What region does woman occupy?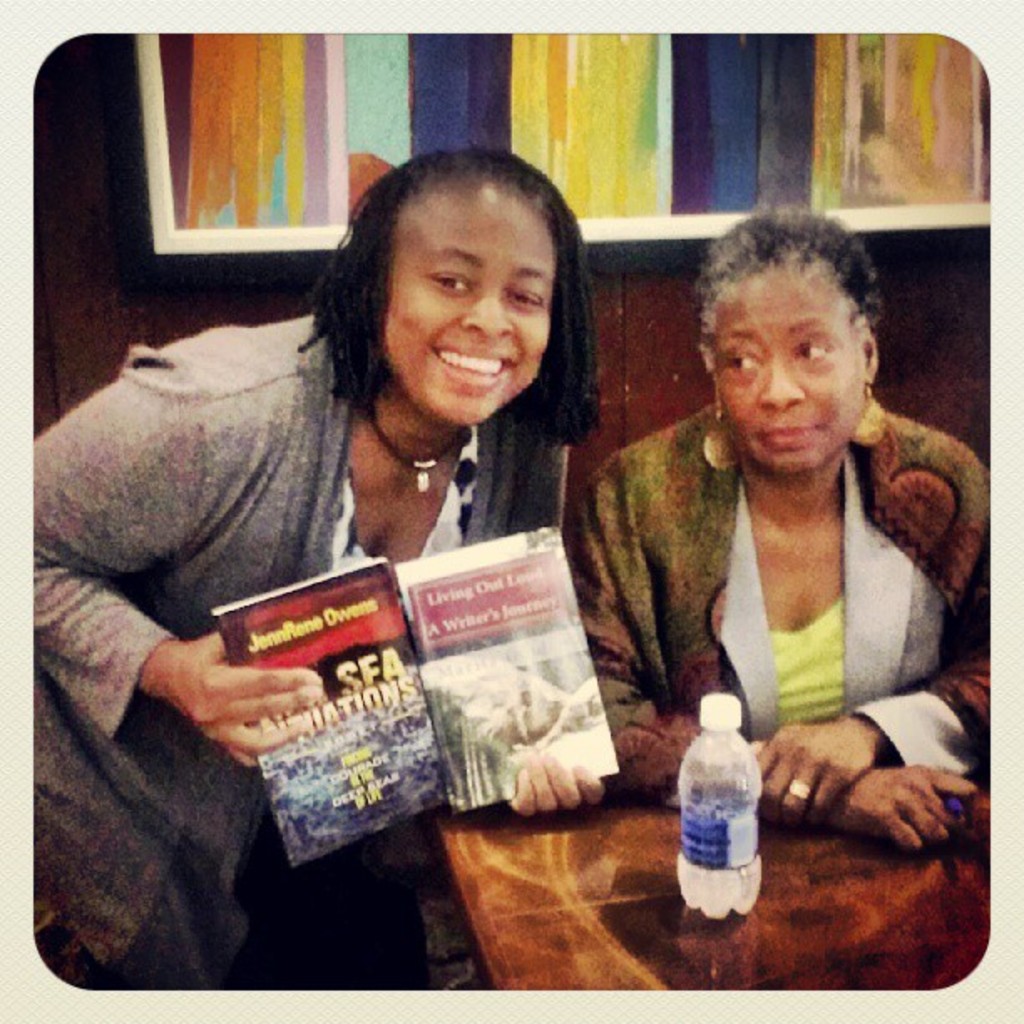
(x1=564, y1=197, x2=991, y2=863).
